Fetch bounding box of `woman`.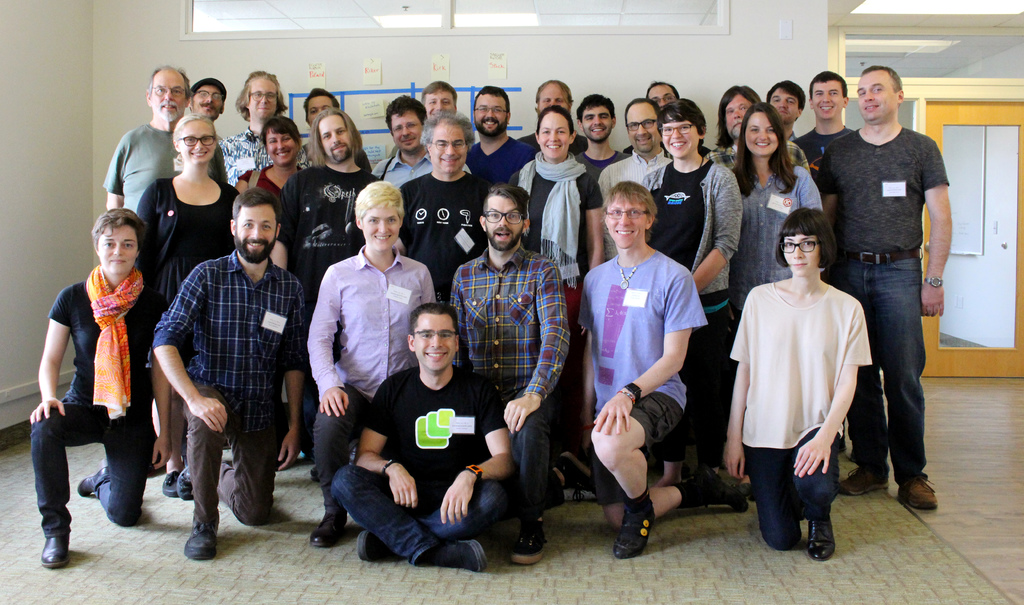
Bbox: 641:97:741:471.
